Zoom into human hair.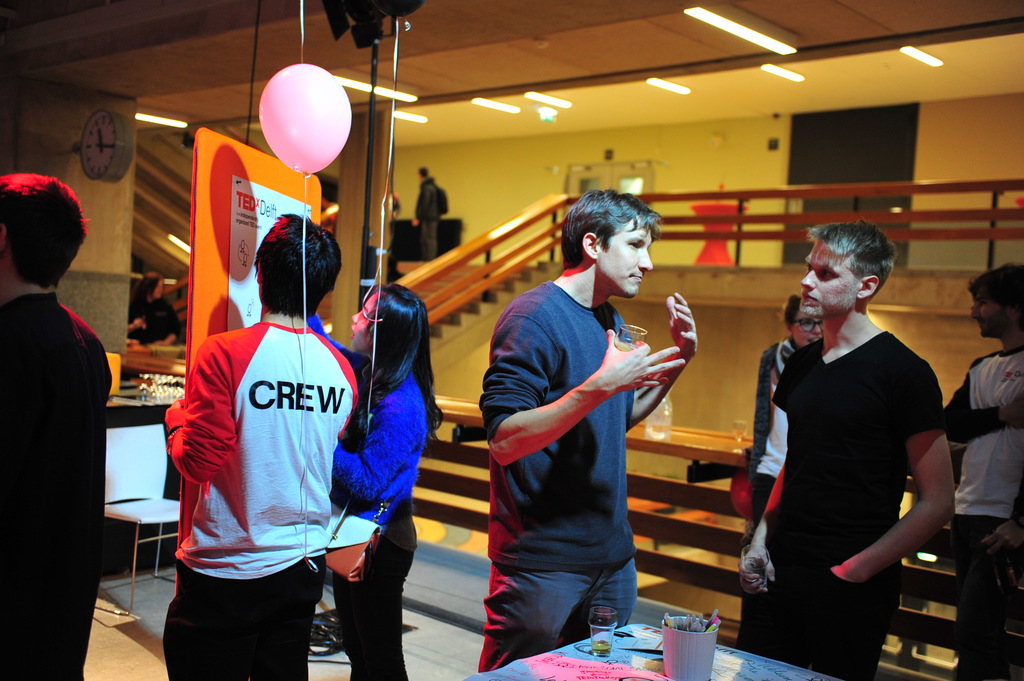
Zoom target: x1=343 y1=282 x2=445 y2=441.
